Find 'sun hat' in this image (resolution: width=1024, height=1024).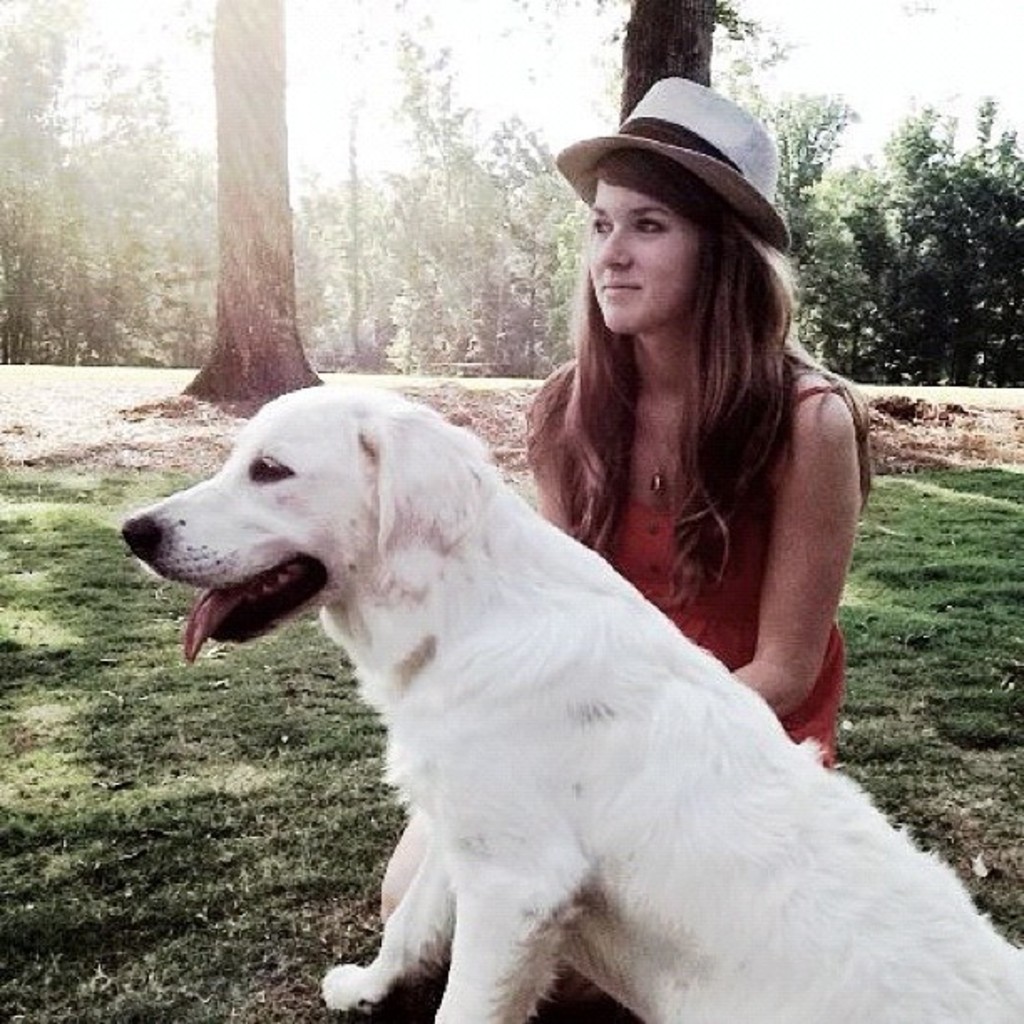
544, 67, 798, 248.
